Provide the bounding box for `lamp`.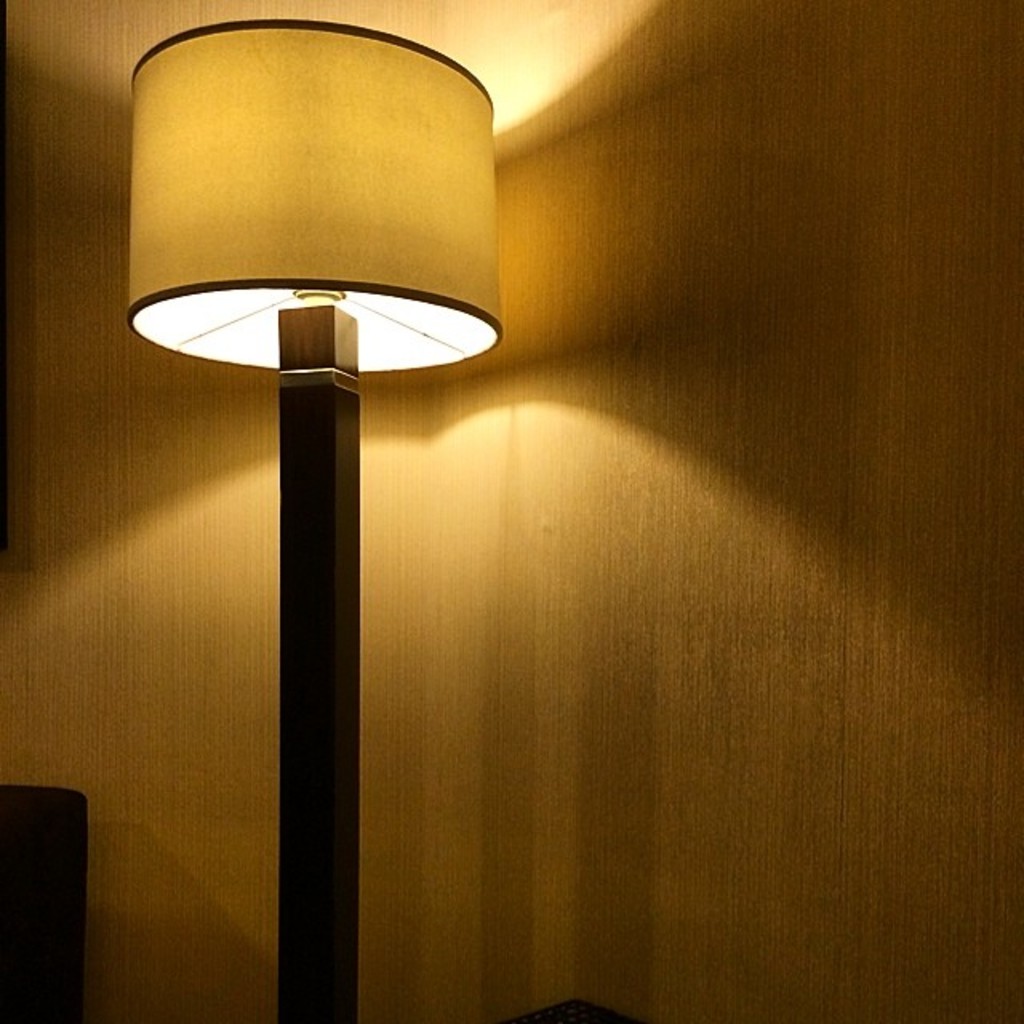
(x1=102, y1=0, x2=520, y2=965).
